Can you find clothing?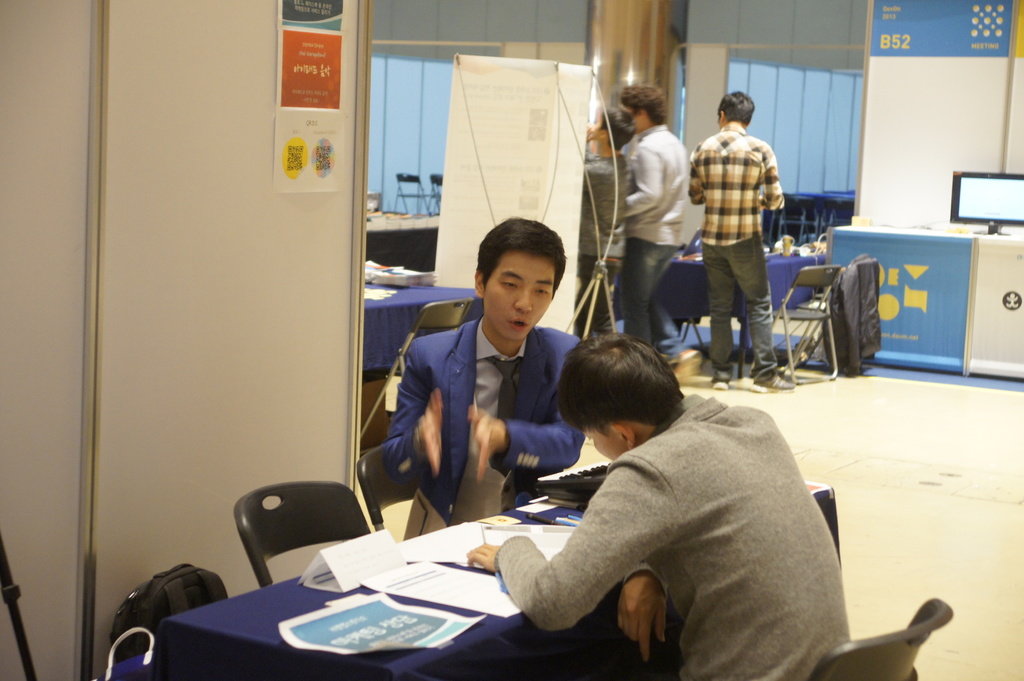
Yes, bounding box: <region>383, 318, 586, 528</region>.
